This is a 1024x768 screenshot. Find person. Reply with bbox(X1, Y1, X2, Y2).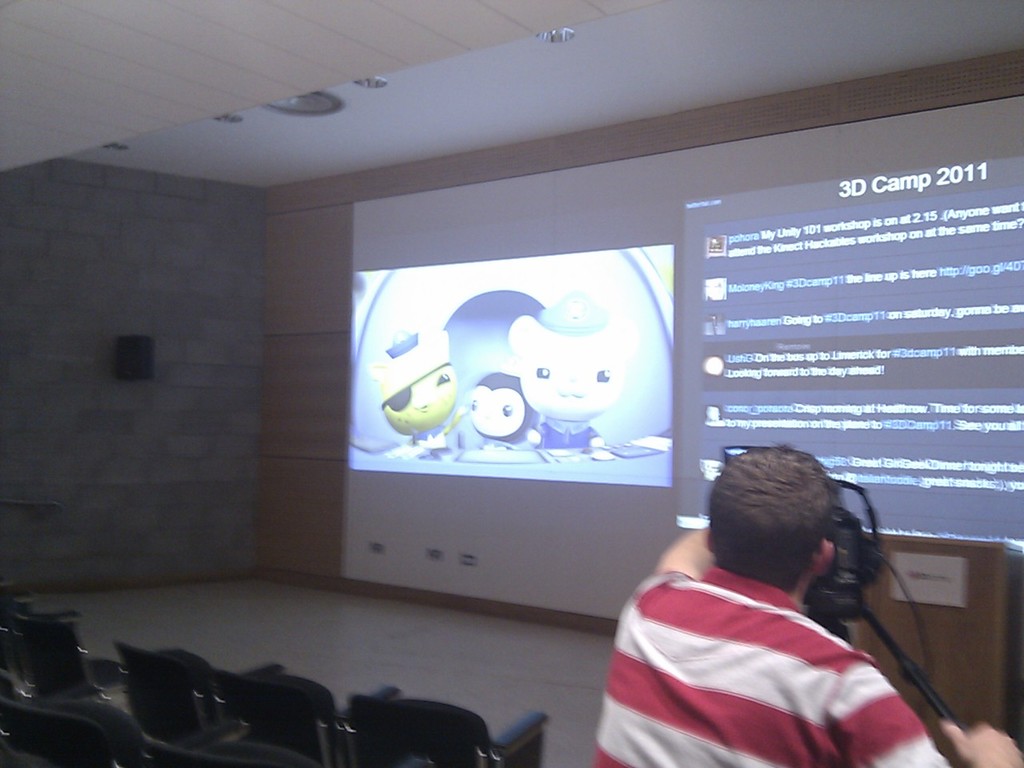
bbox(591, 446, 1023, 767).
